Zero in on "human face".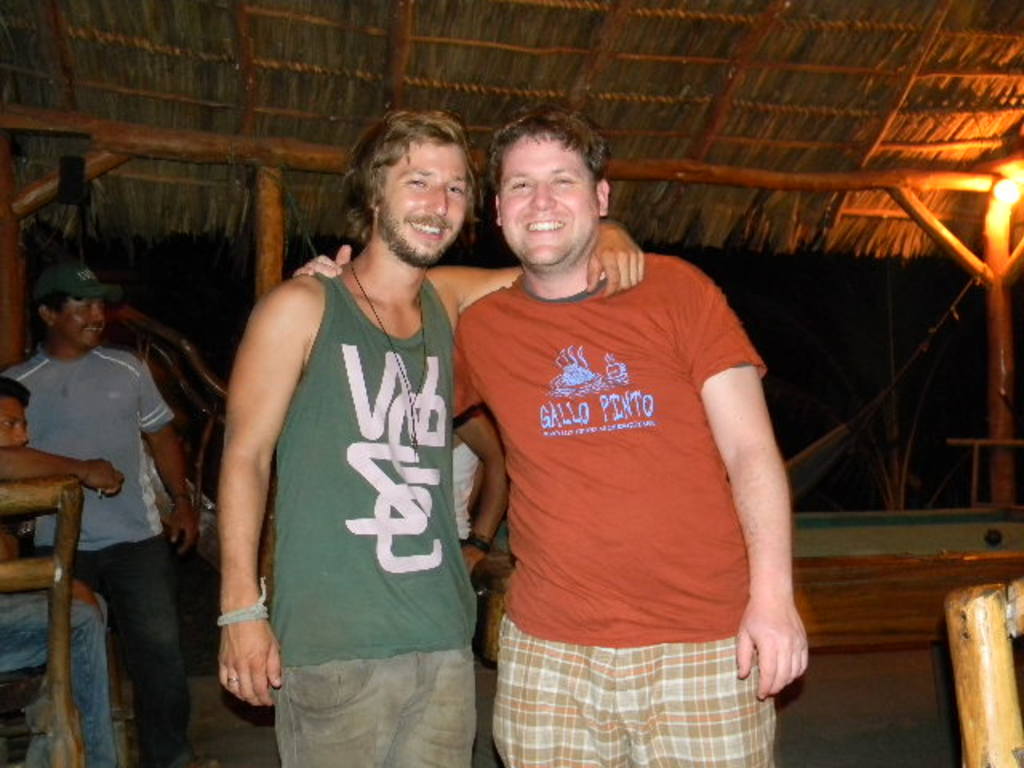
Zeroed in: x1=66, y1=293, x2=107, y2=350.
